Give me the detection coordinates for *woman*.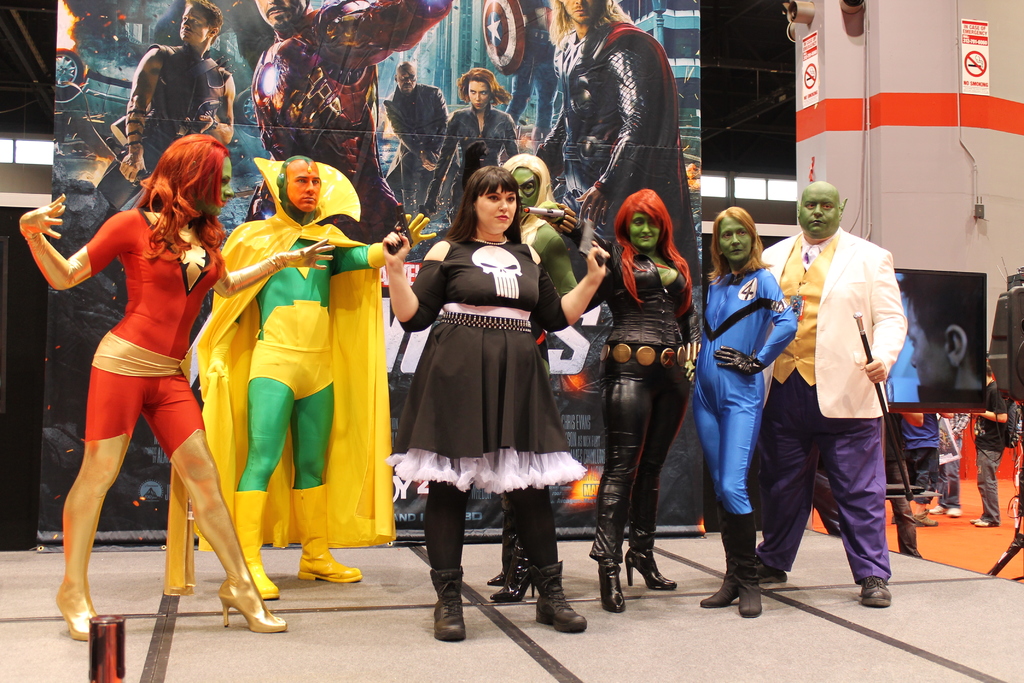
bbox(583, 186, 702, 614).
